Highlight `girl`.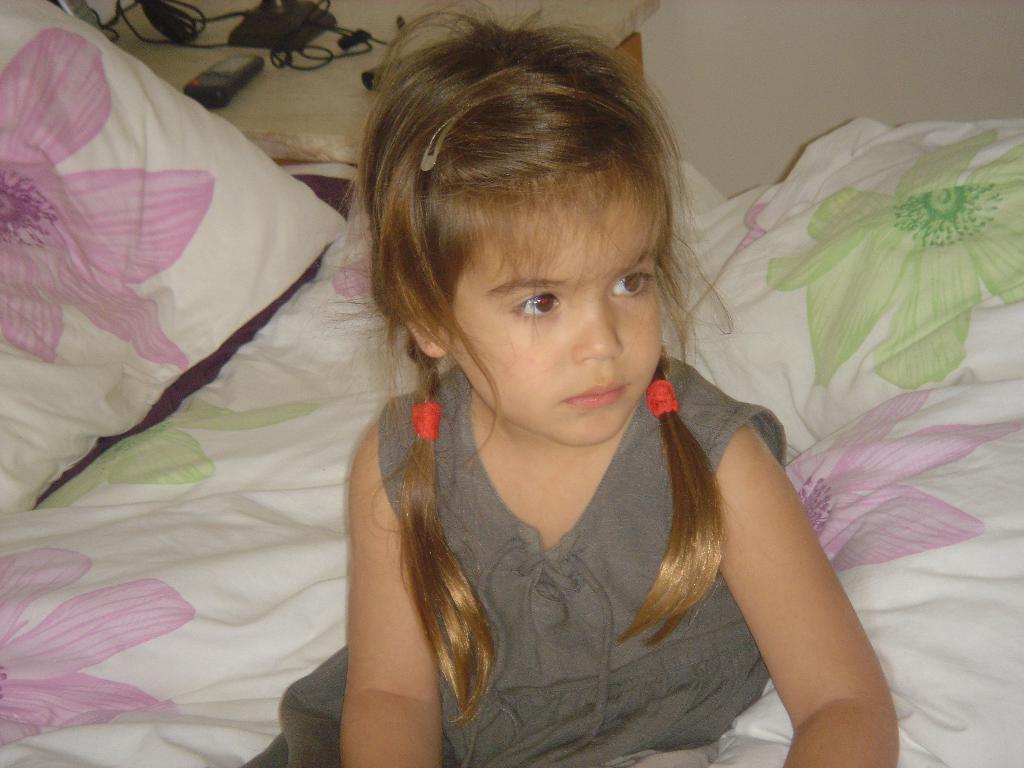
Highlighted region: [237, 0, 902, 767].
